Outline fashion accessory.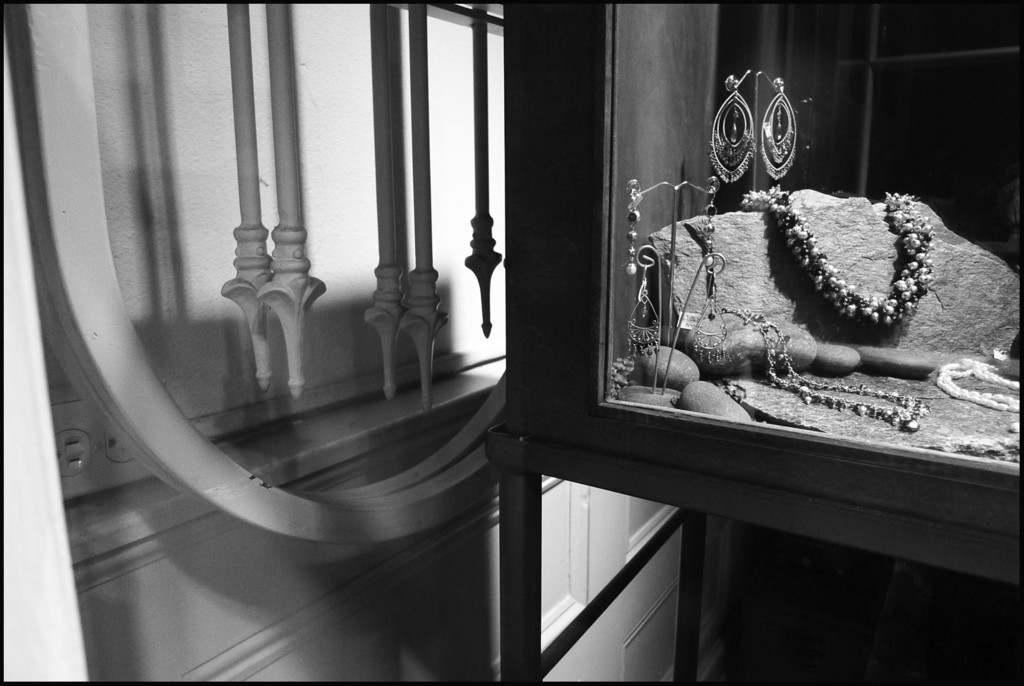
Outline: (x1=690, y1=184, x2=727, y2=363).
